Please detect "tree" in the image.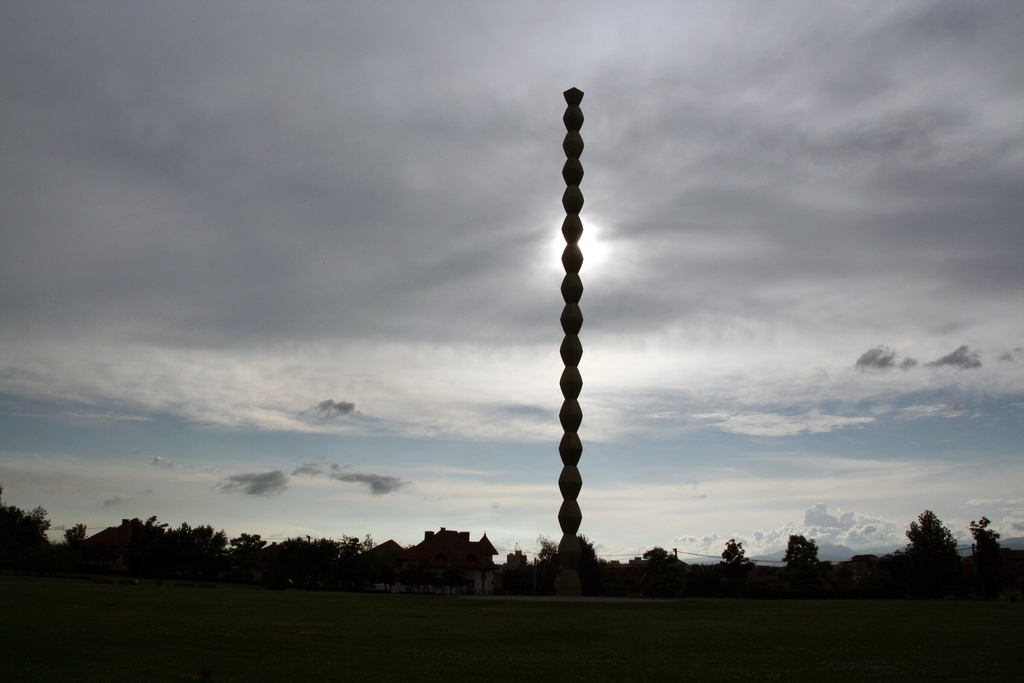
region(907, 510, 978, 595).
